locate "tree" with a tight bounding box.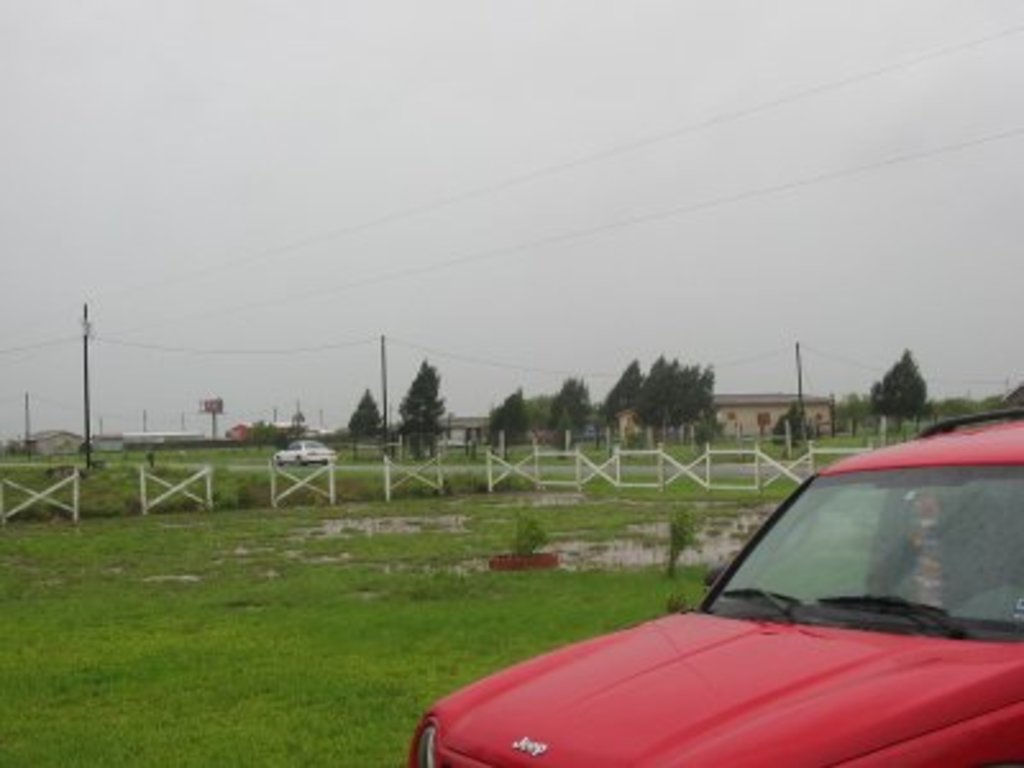
(392, 361, 451, 466).
